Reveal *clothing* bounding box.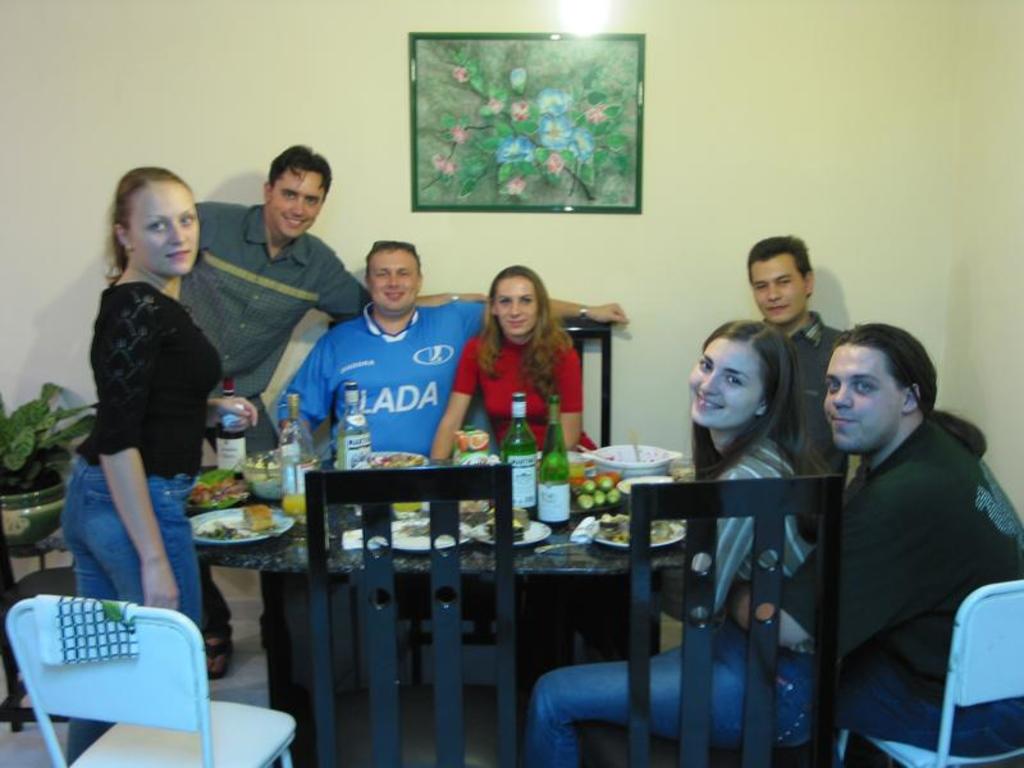
Revealed: locate(253, 287, 488, 457).
